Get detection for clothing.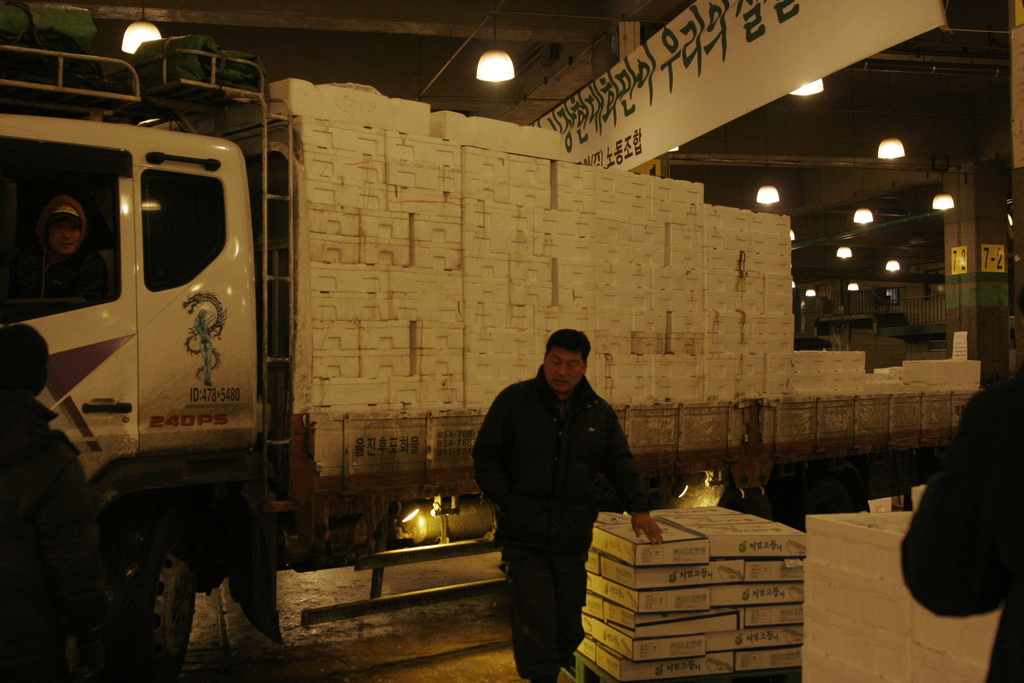
Detection: {"x1": 479, "y1": 324, "x2": 657, "y2": 660}.
